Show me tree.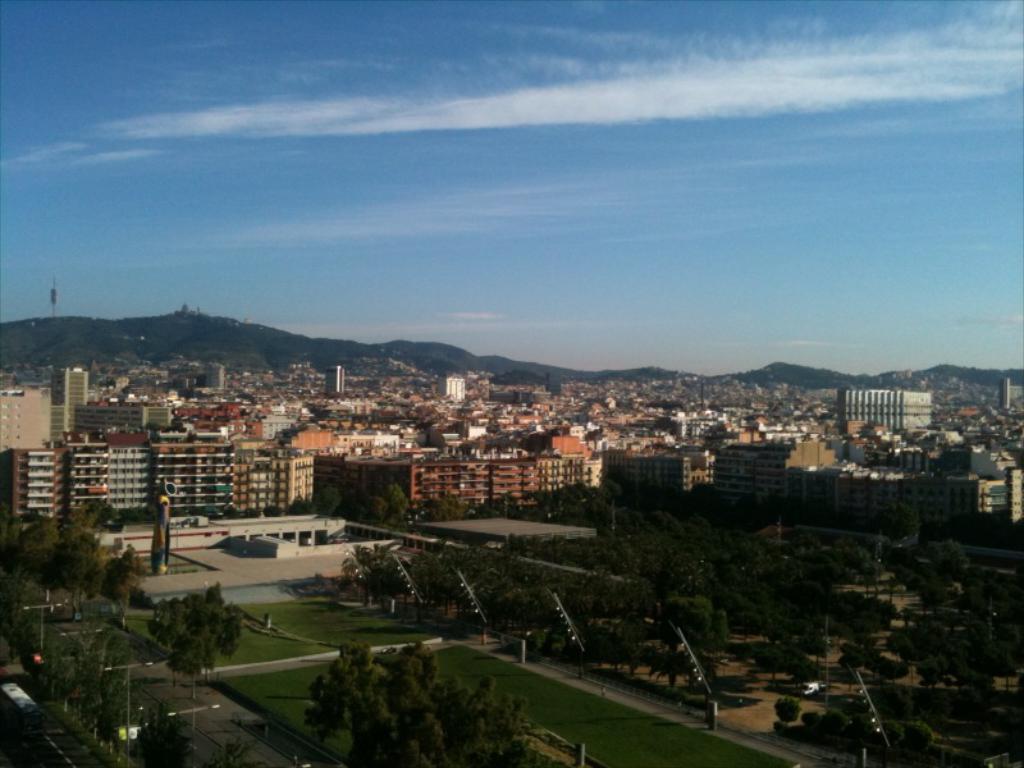
tree is here: {"x1": 188, "y1": 603, "x2": 209, "y2": 641}.
